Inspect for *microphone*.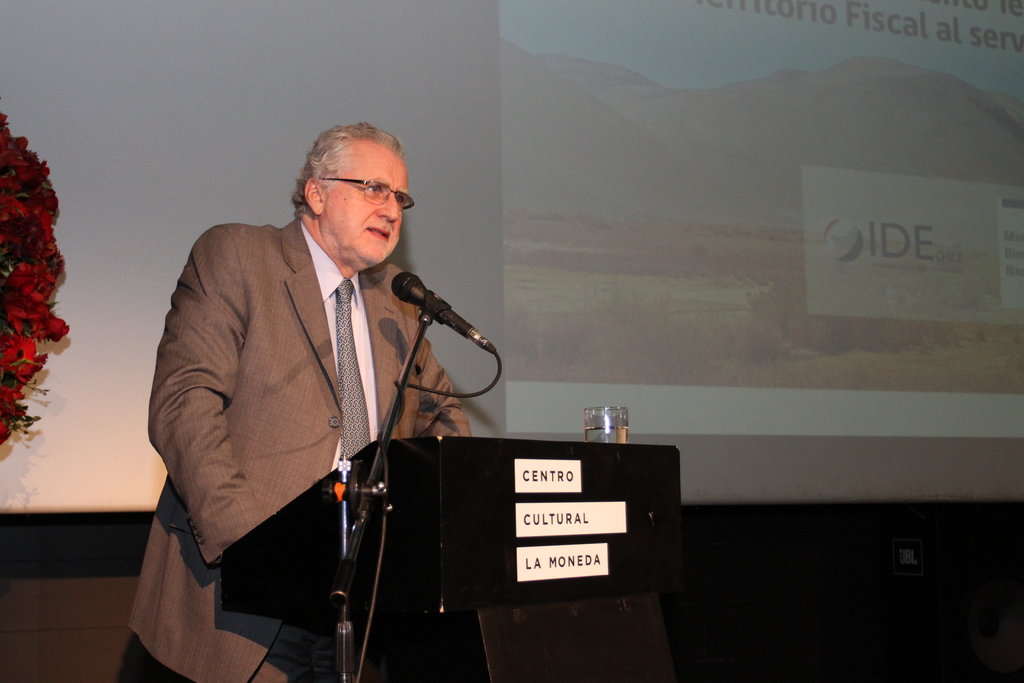
Inspection: region(410, 270, 486, 372).
